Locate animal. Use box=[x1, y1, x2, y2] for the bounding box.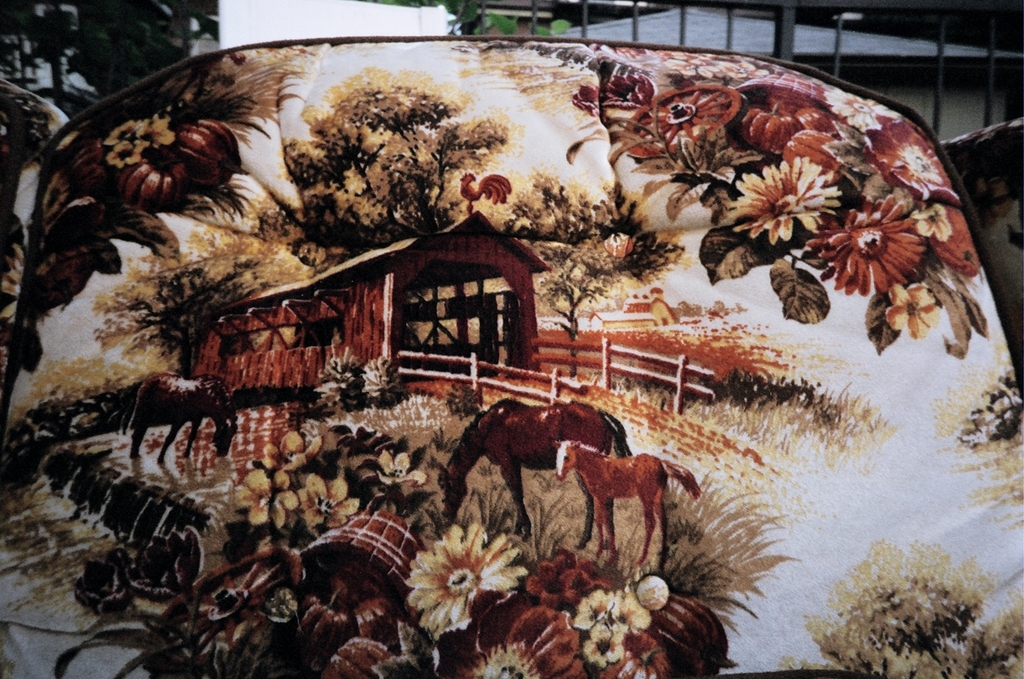
box=[125, 373, 243, 462].
